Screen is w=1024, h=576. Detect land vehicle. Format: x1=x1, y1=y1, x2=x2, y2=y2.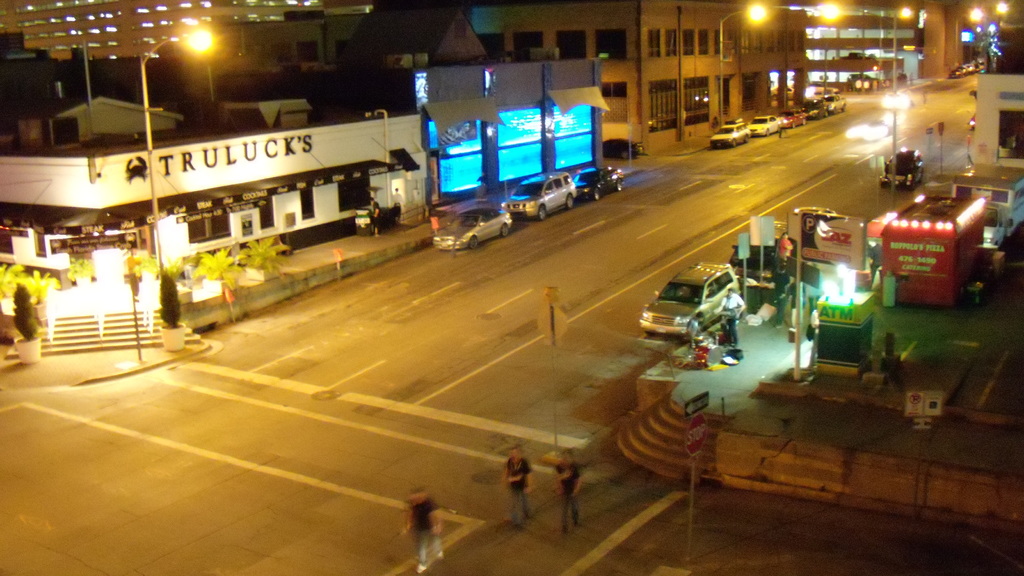
x1=728, y1=220, x2=788, y2=289.
